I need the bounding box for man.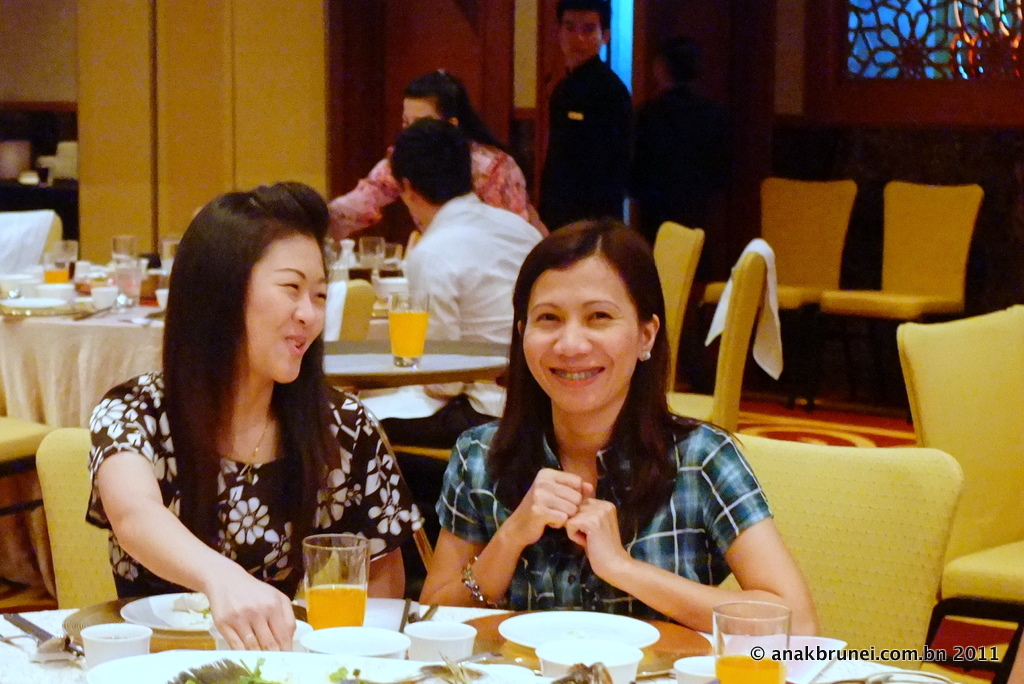
Here it is: bbox(364, 116, 543, 442).
